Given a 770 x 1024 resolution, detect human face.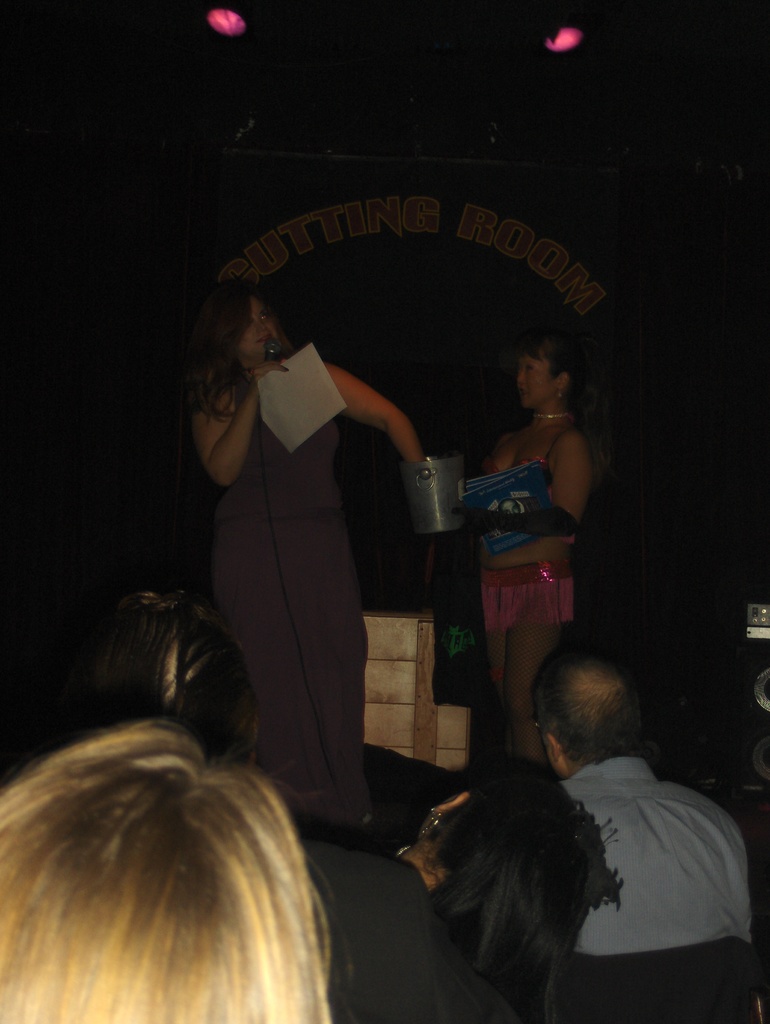
x1=520, y1=348, x2=554, y2=400.
